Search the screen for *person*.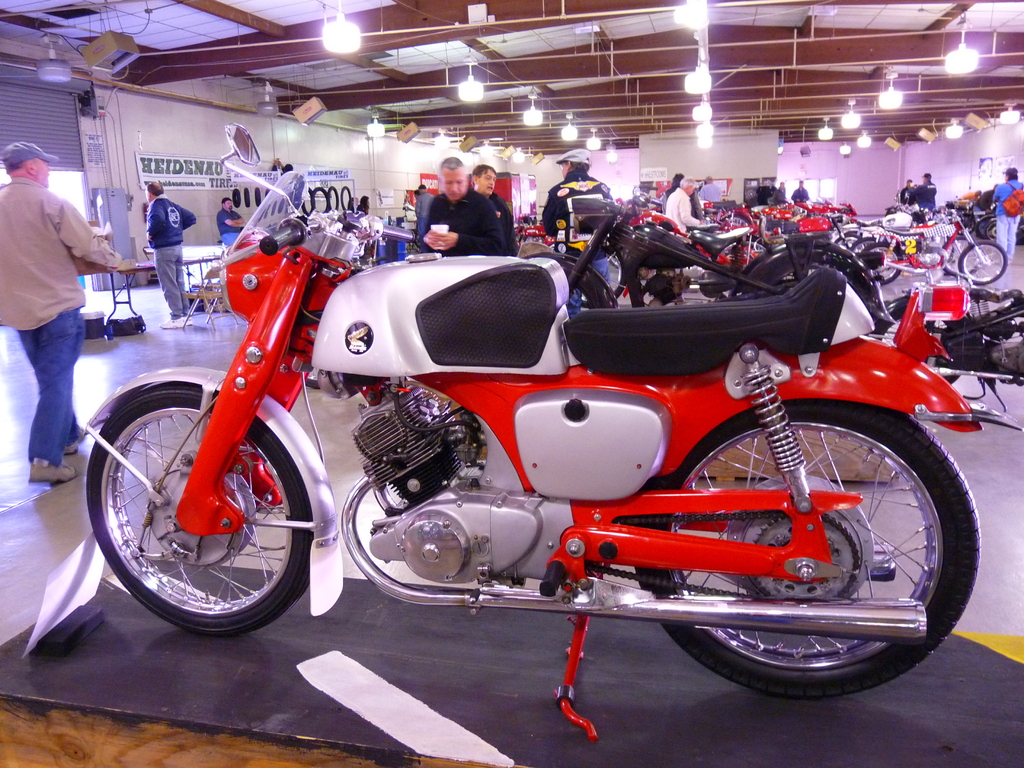
Found at select_region(701, 177, 724, 199).
